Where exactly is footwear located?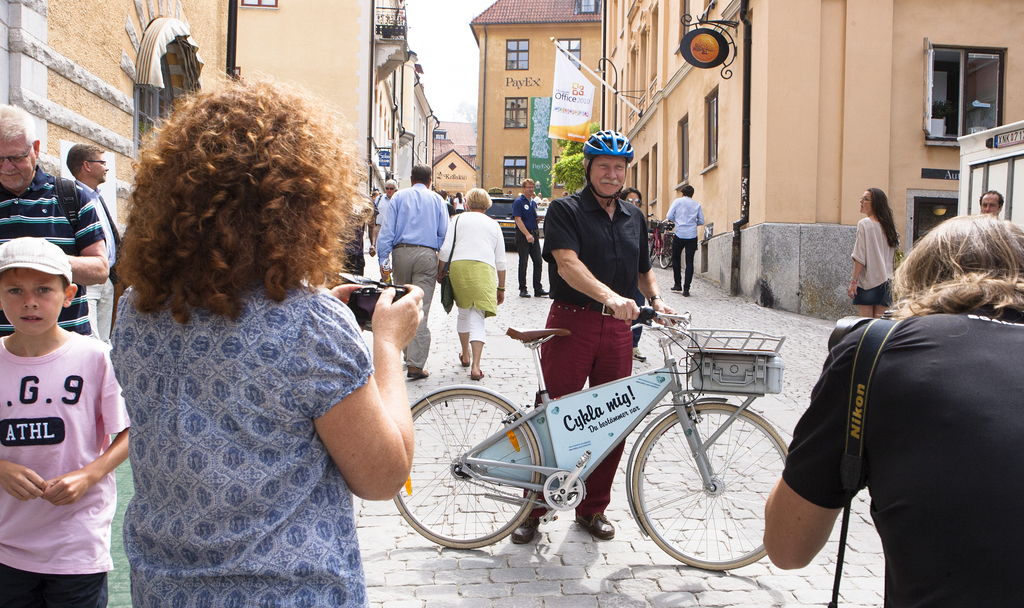
Its bounding box is pyautogui.locateOnScreen(408, 362, 429, 377).
